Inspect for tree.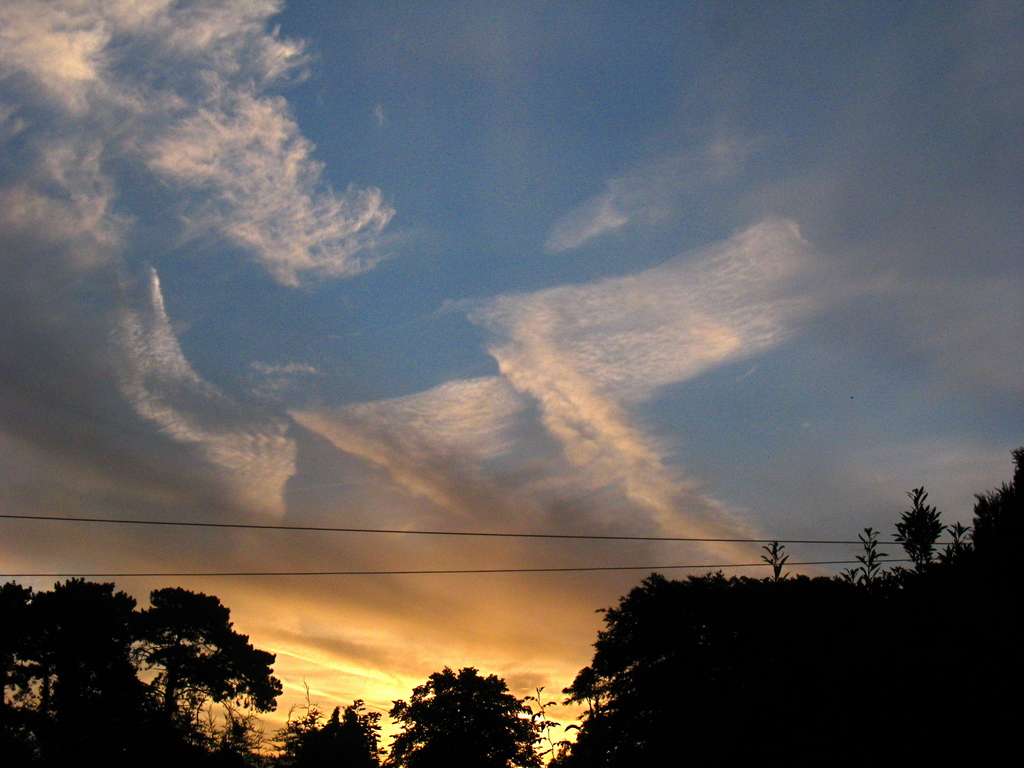
Inspection: crop(396, 671, 522, 755).
